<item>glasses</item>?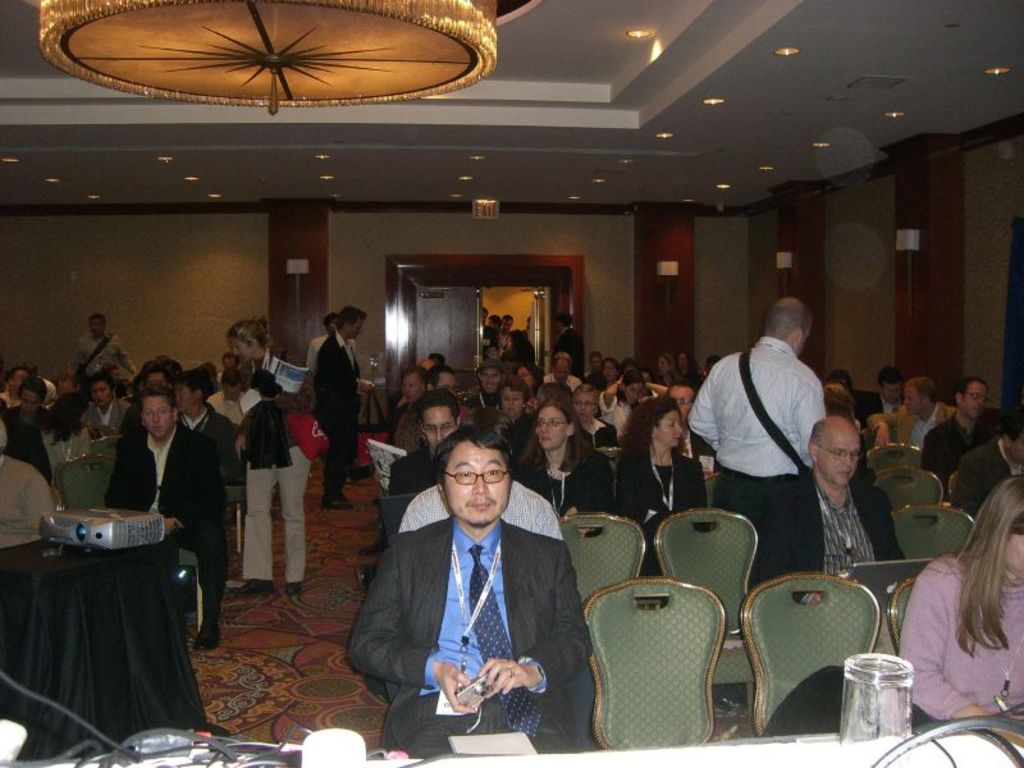
(445, 467, 508, 486)
